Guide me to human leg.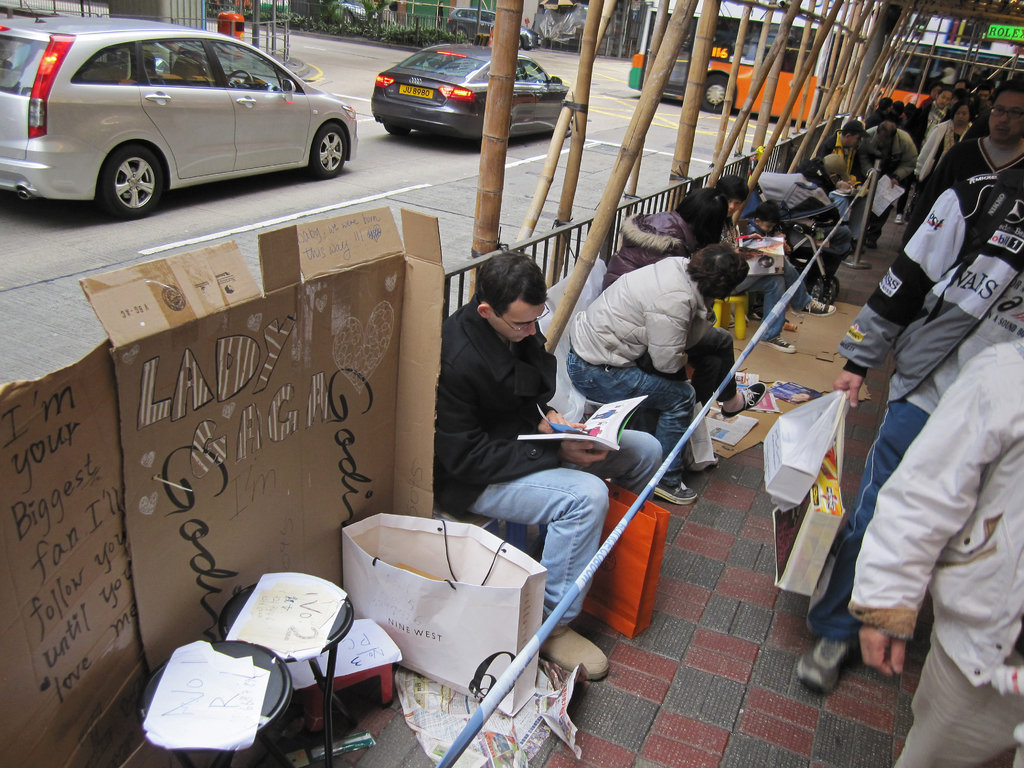
Guidance: left=906, top=623, right=1023, bottom=766.
